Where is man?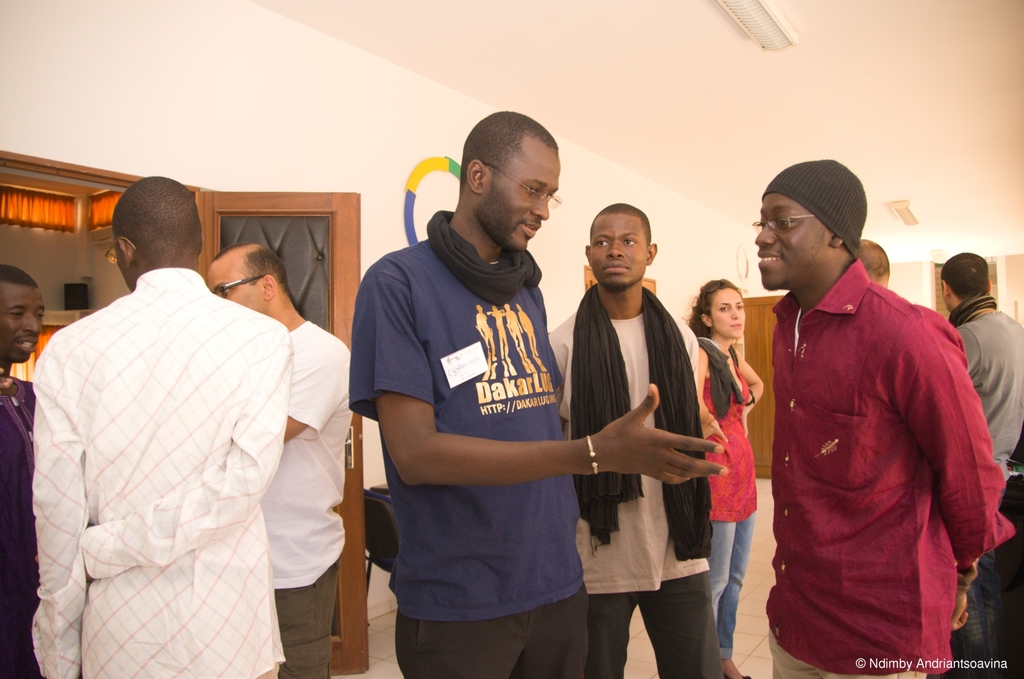
191, 241, 352, 675.
